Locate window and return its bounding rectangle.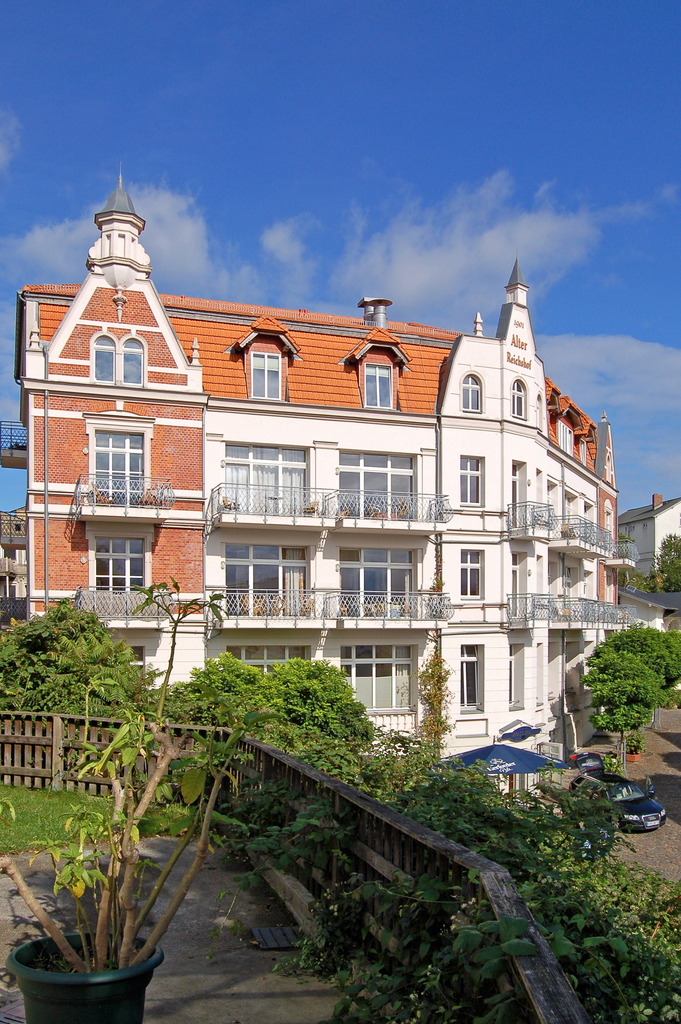
<region>121, 330, 149, 386</region>.
